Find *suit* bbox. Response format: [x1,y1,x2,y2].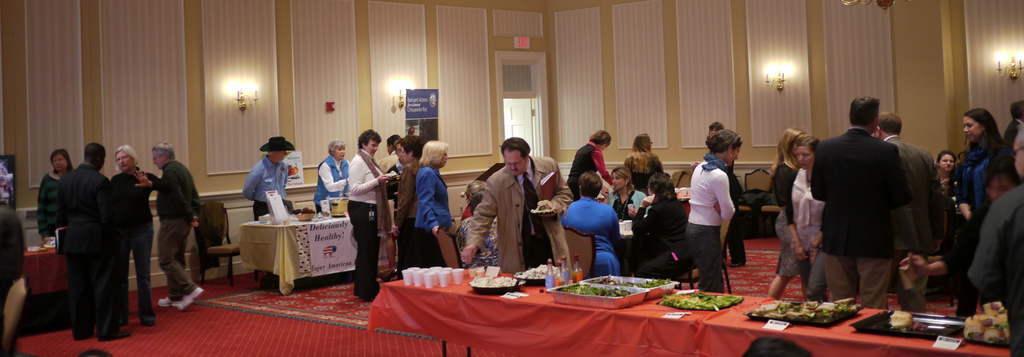
[628,191,691,280].
